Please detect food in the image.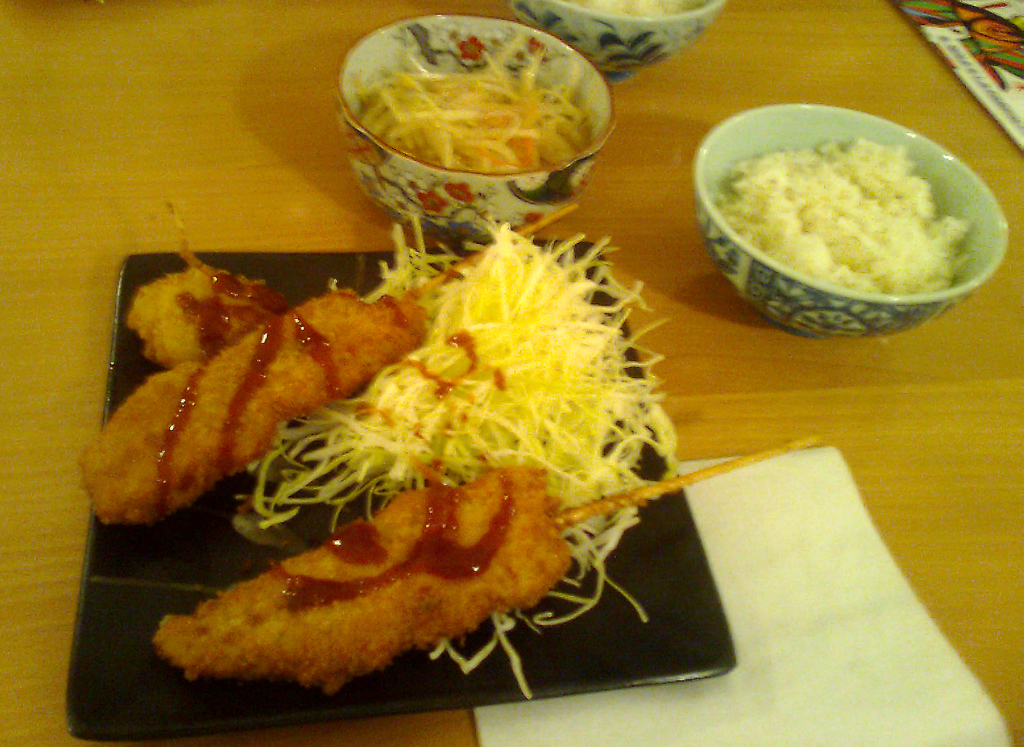
[567,0,704,17].
